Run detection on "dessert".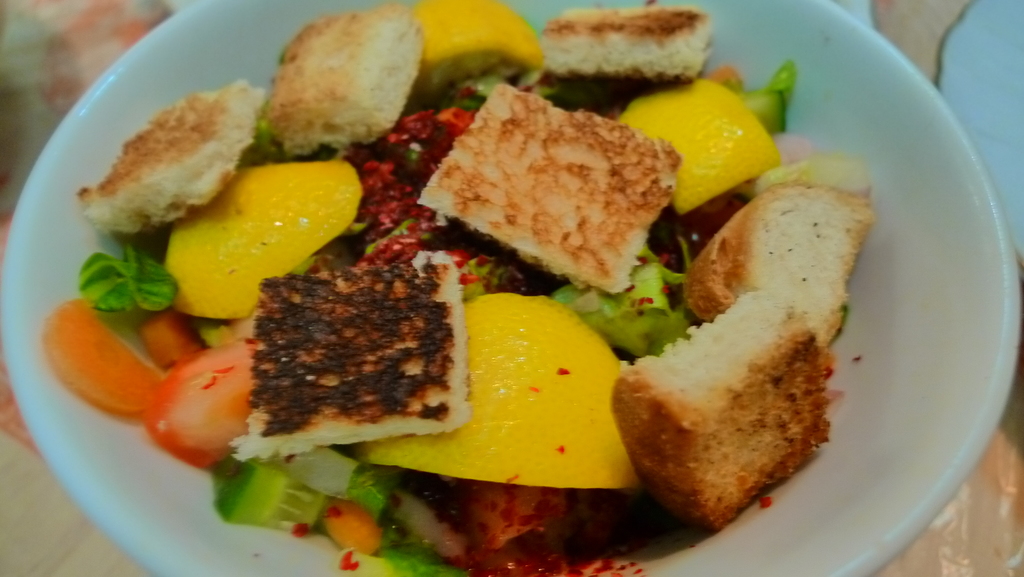
Result: bbox(207, 248, 470, 467).
